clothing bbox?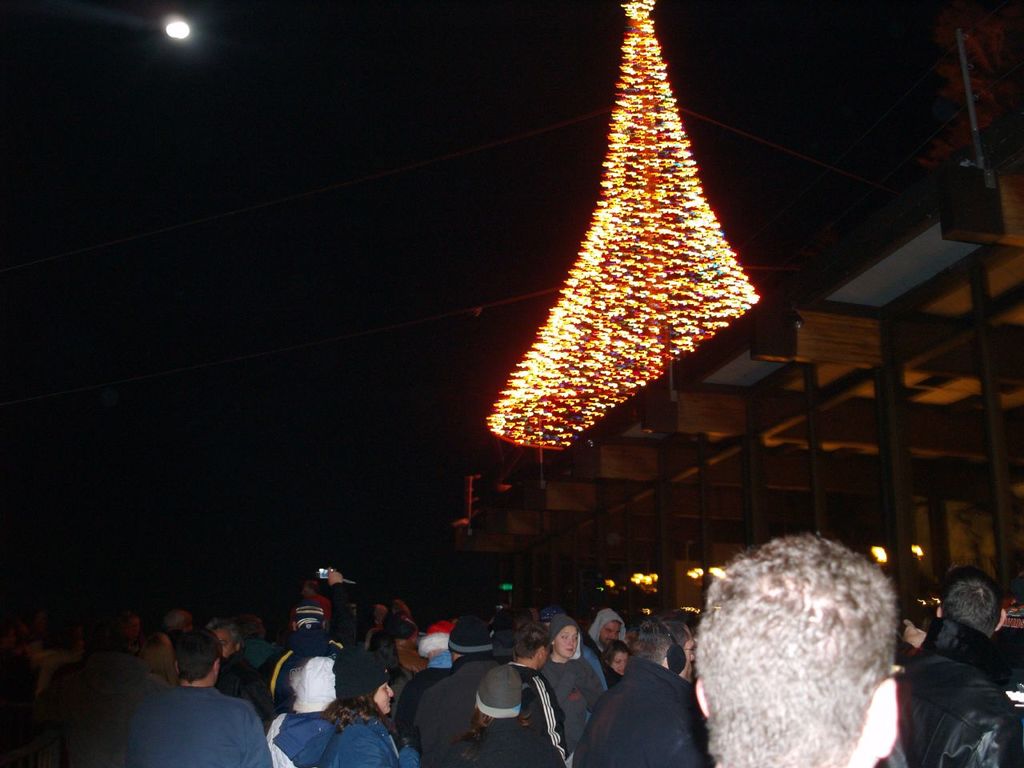
(270, 695, 344, 767)
